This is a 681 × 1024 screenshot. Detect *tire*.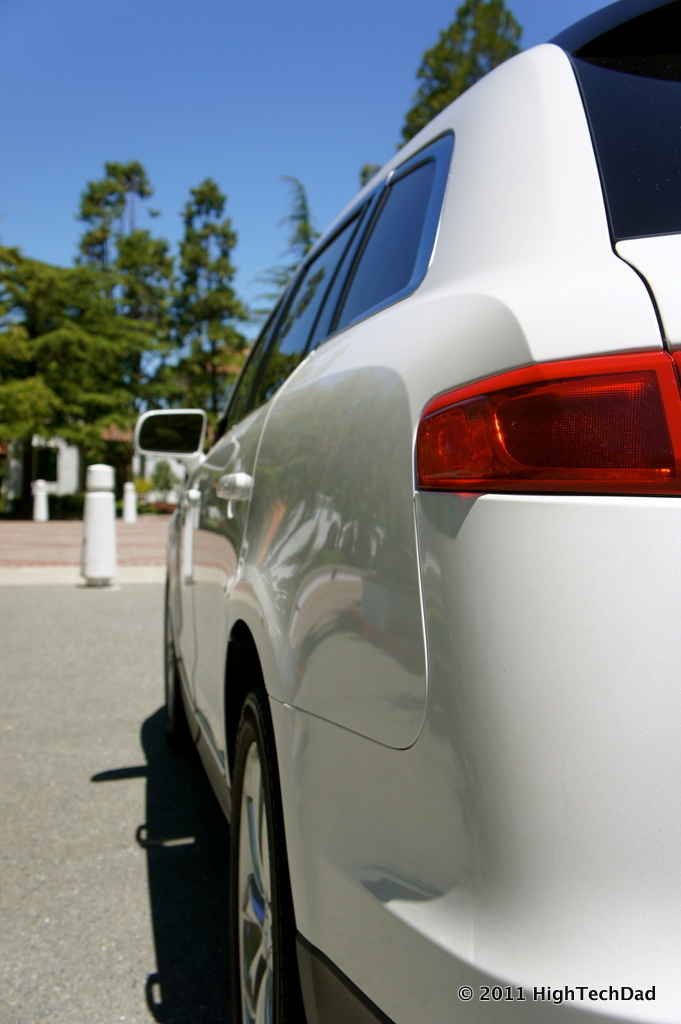
box(228, 687, 300, 1023).
